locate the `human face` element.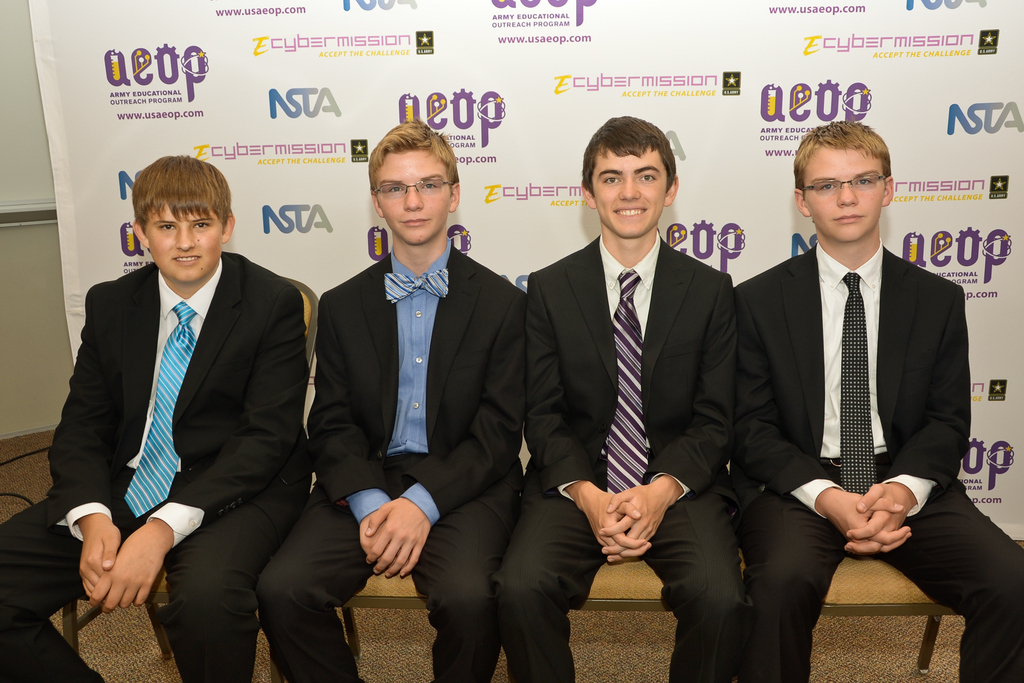
Element bbox: select_region(147, 201, 220, 278).
